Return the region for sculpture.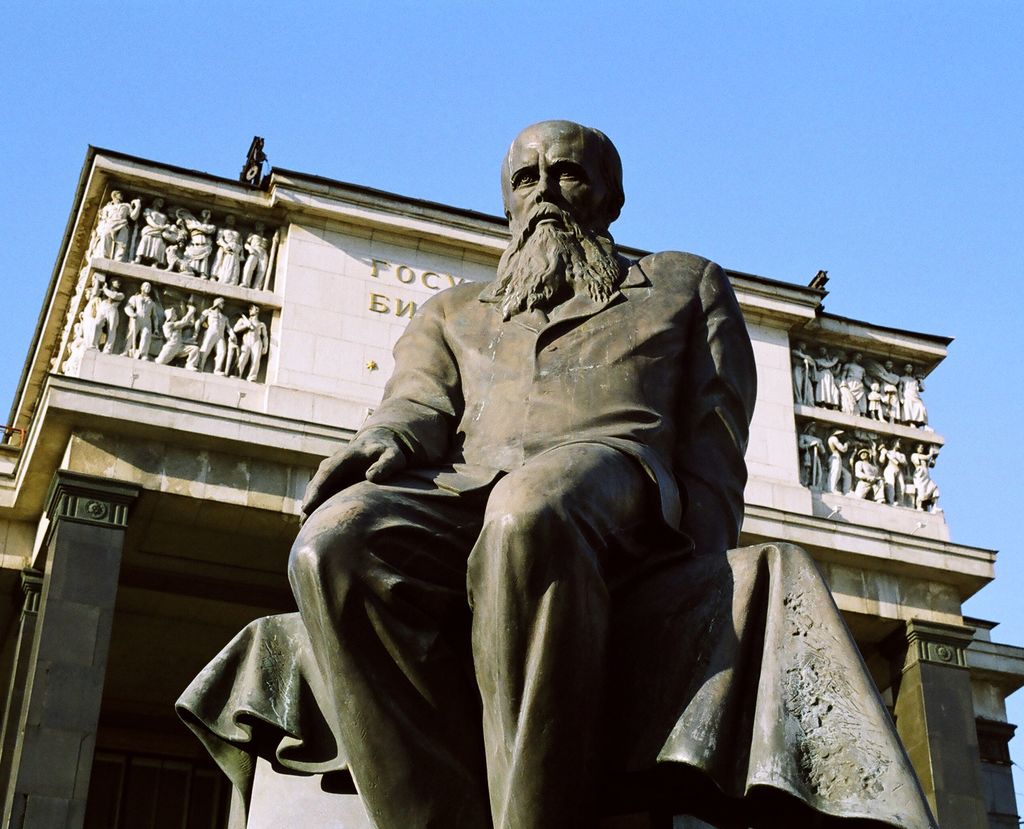
[124, 280, 162, 360].
